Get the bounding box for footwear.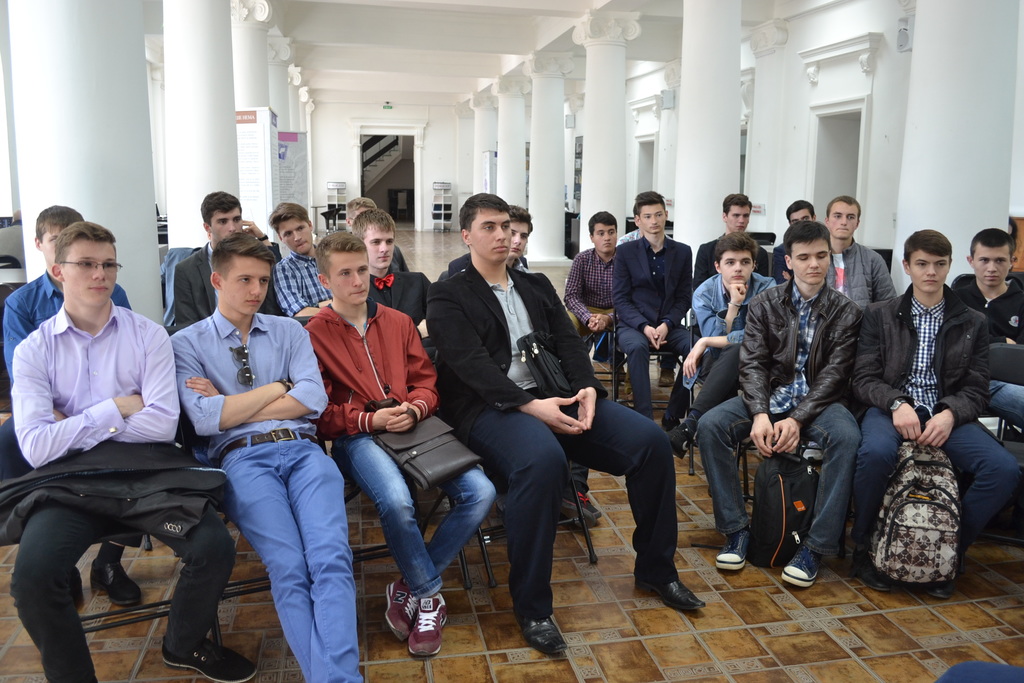
655, 411, 678, 431.
